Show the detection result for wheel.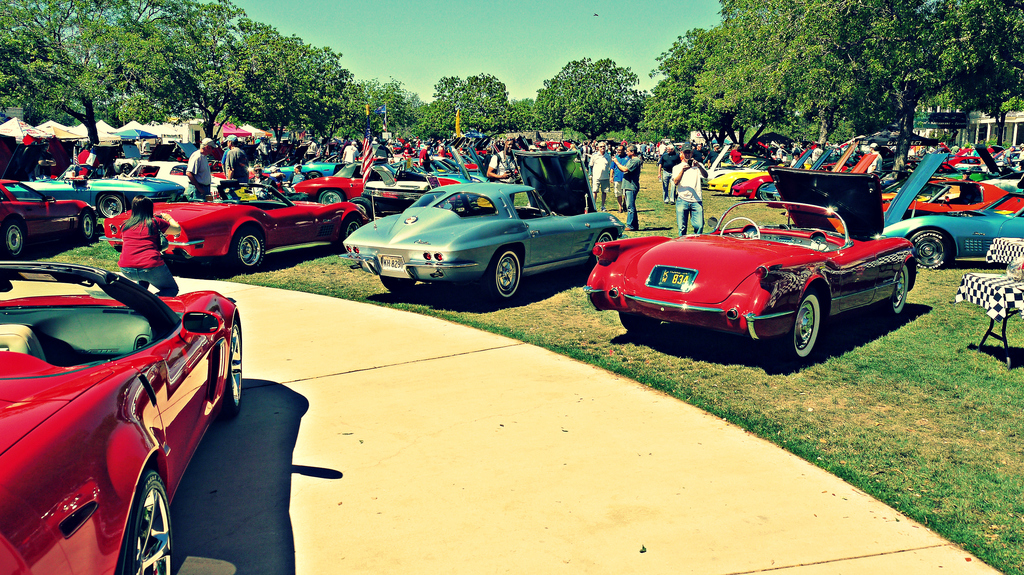
region(235, 228, 264, 273).
